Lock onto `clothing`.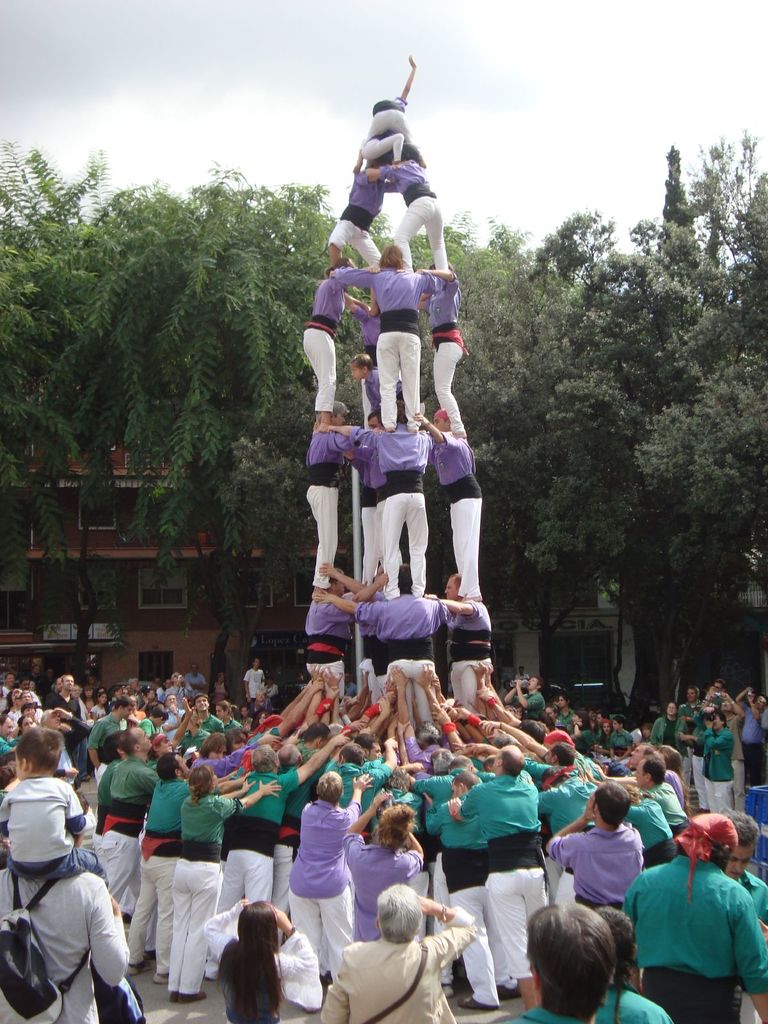
Locked: BBox(360, 131, 406, 166).
